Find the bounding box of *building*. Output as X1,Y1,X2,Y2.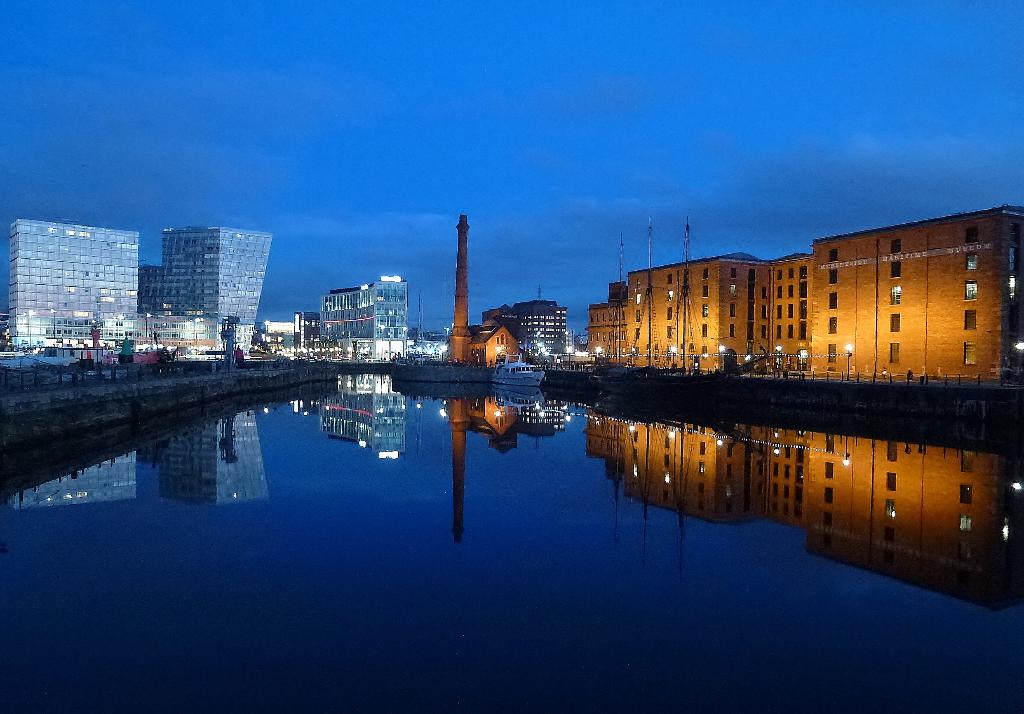
136,264,159,319.
